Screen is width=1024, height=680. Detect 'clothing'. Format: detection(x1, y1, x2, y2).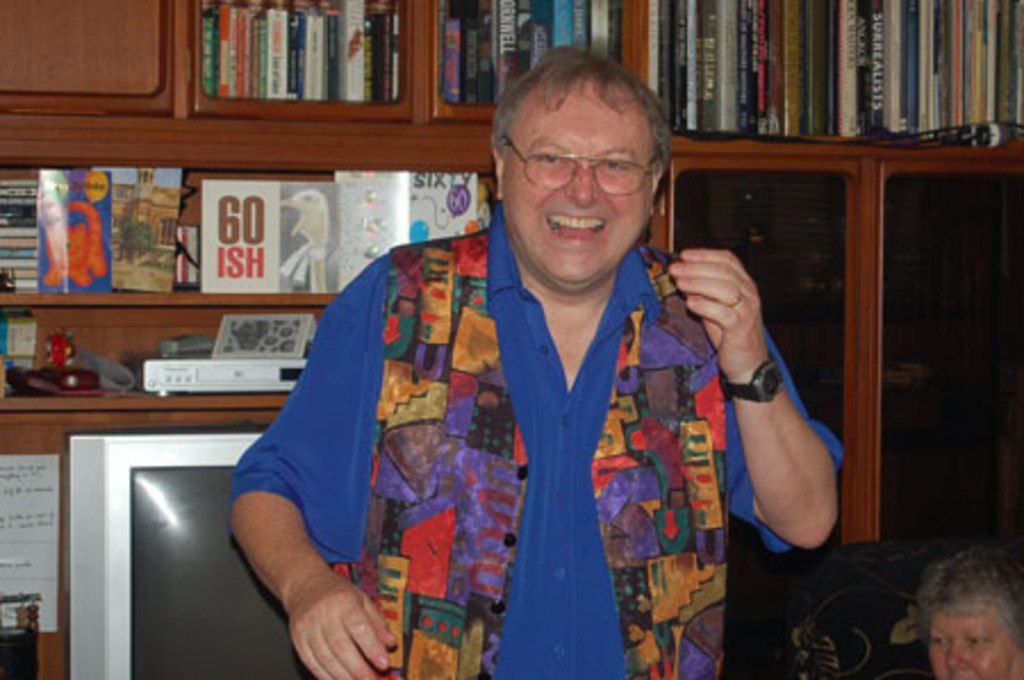
detection(259, 227, 744, 657).
